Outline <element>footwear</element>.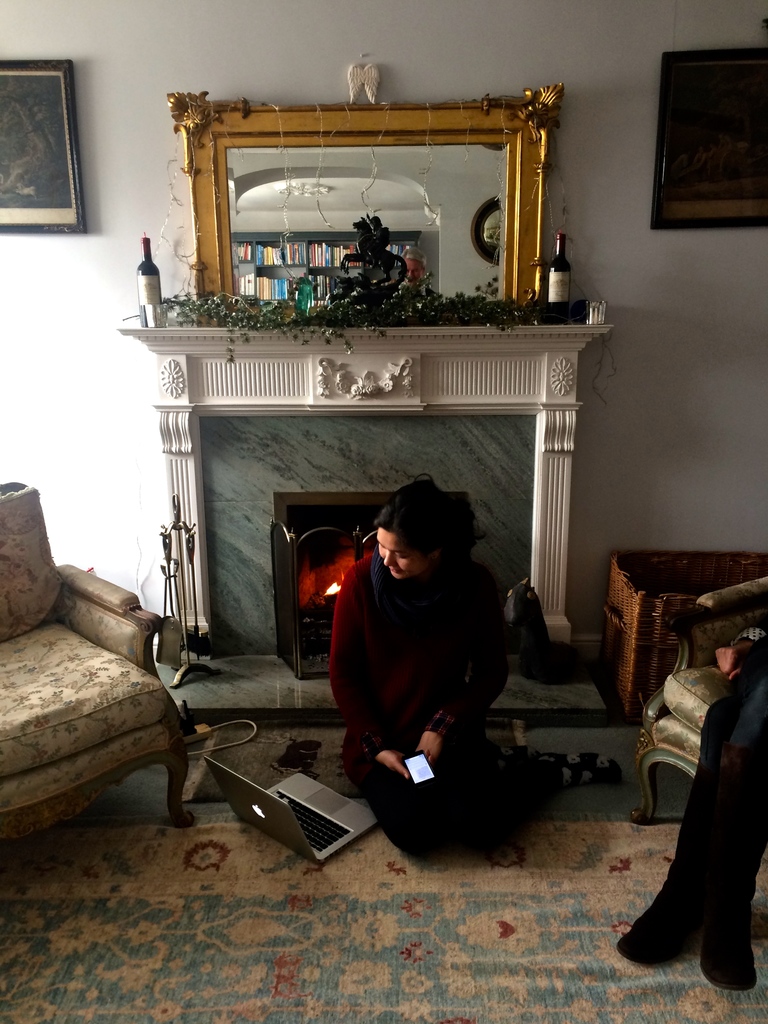
Outline: select_region(623, 903, 689, 982).
